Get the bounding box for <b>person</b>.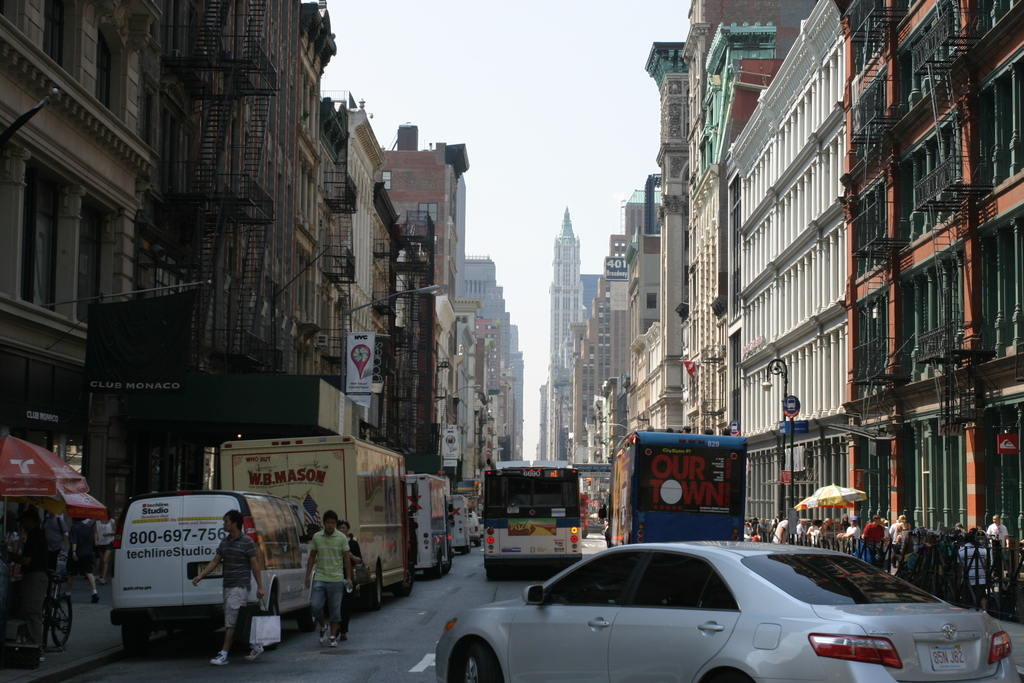
(188,507,264,682).
